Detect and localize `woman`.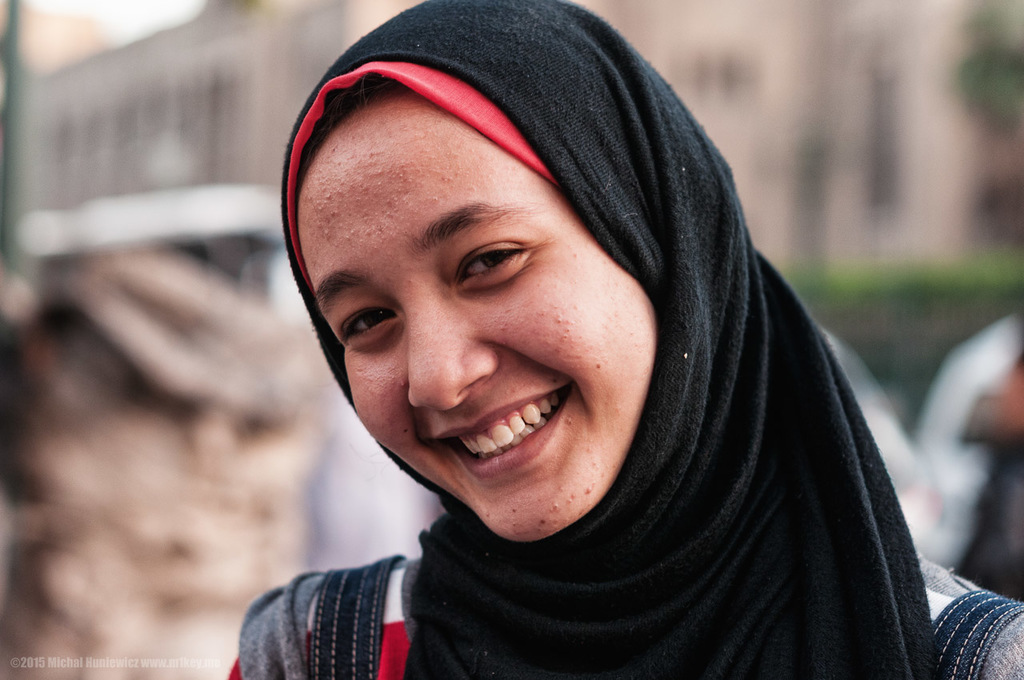
Localized at detection(223, 2, 1020, 679).
